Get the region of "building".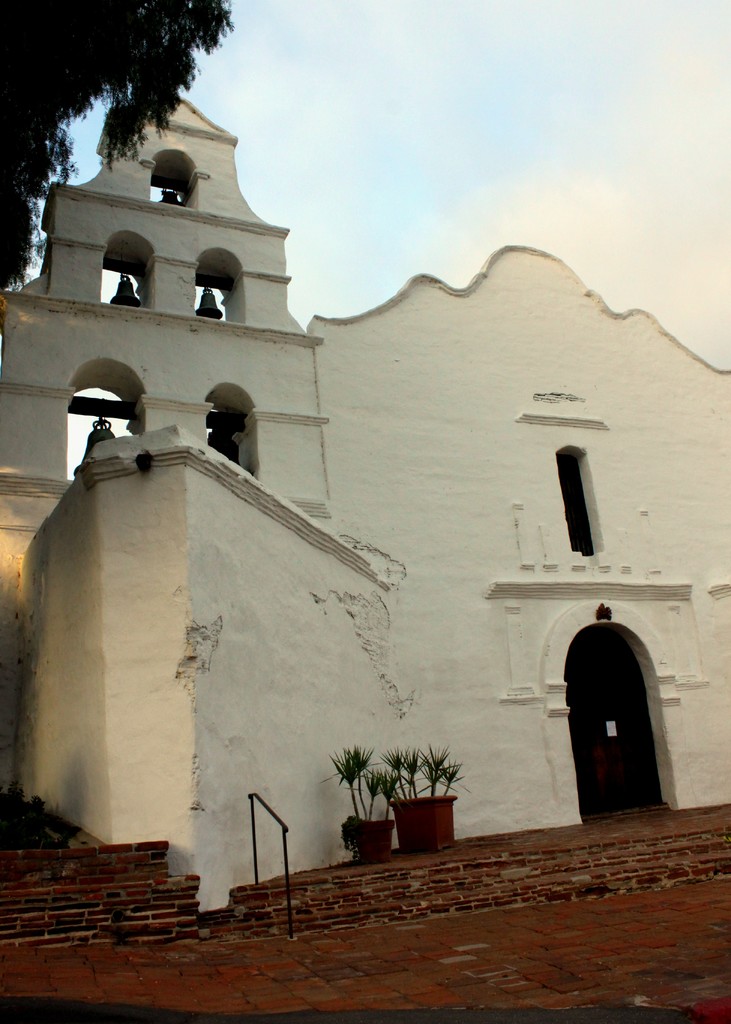
locate(0, 92, 730, 911).
